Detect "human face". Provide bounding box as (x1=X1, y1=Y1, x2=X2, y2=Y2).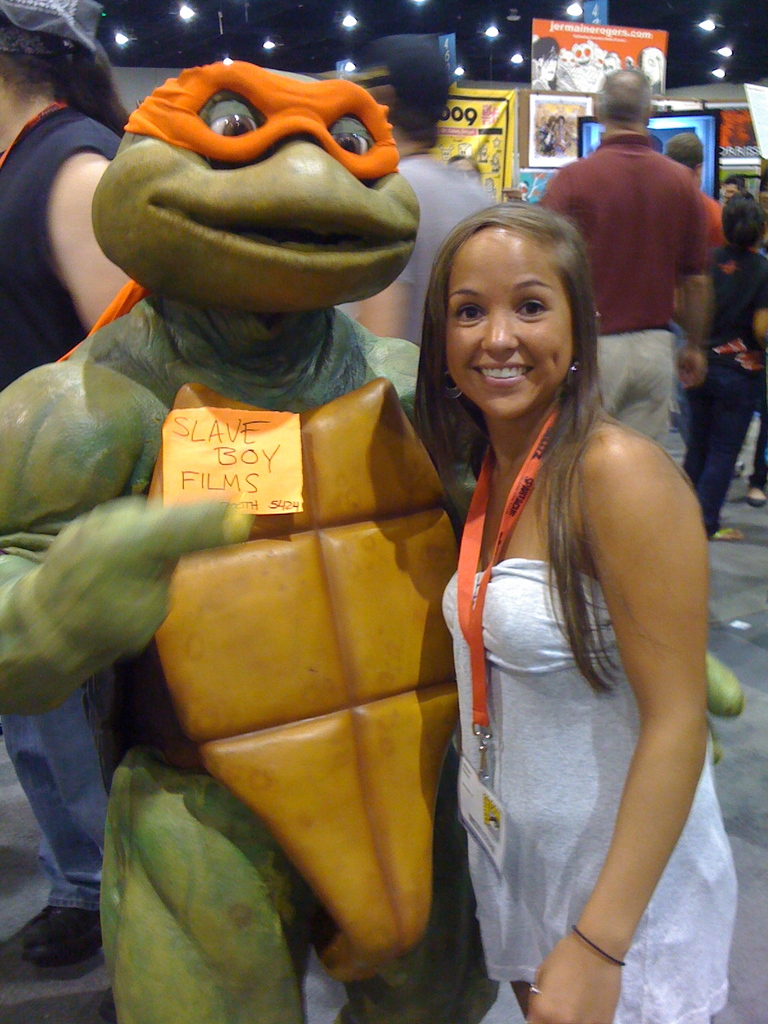
(x1=443, y1=230, x2=574, y2=419).
